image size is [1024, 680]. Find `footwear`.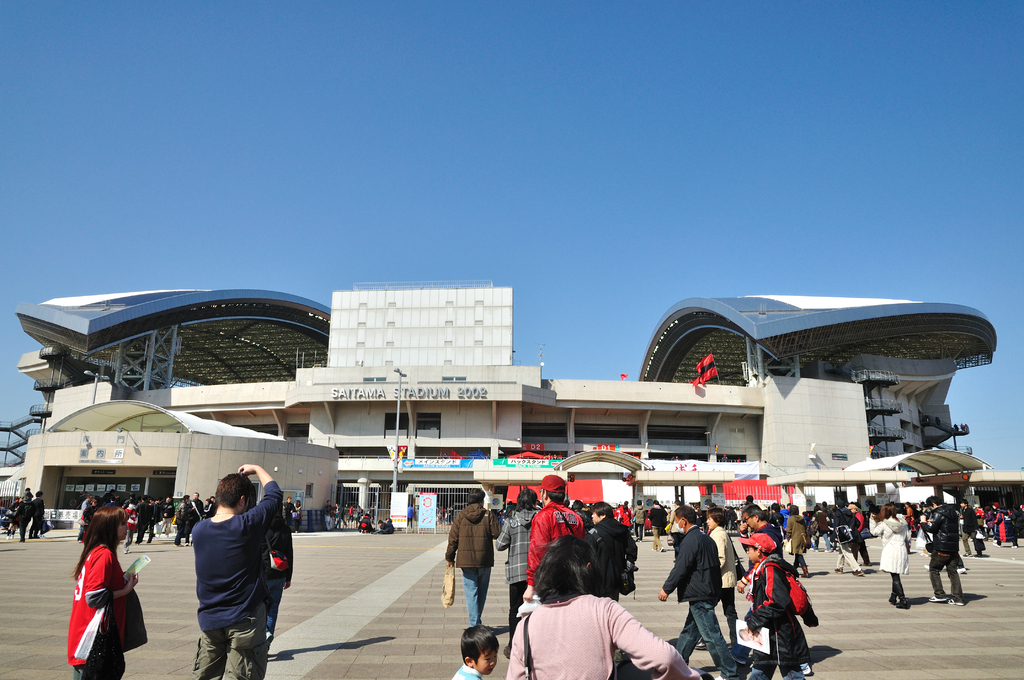
122/550/131/555.
